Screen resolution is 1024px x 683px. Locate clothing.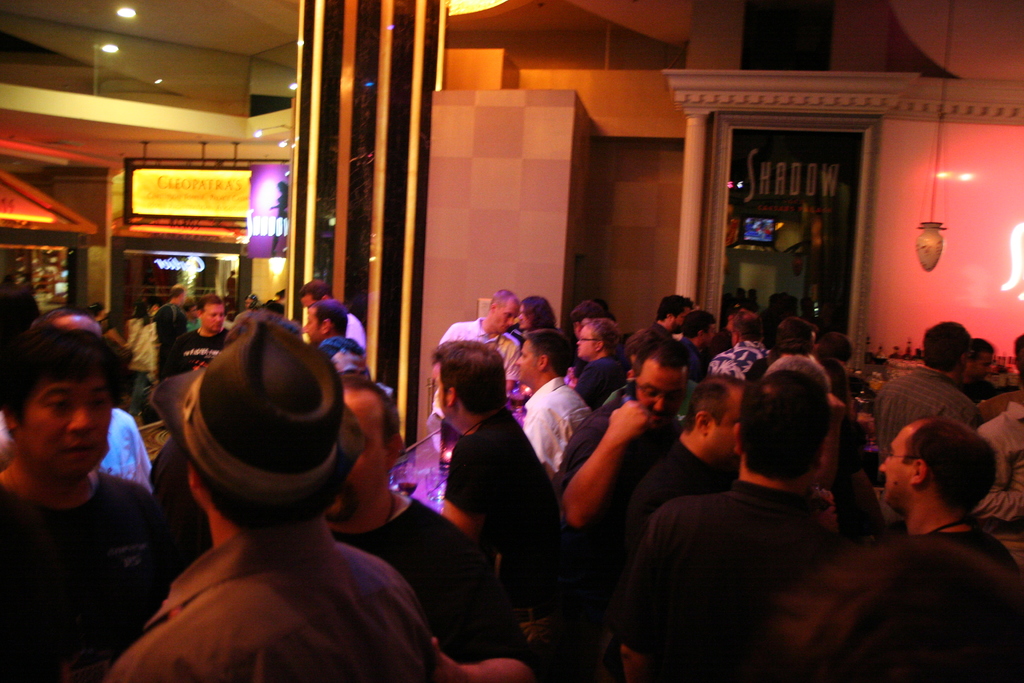
<region>442, 414, 573, 682</region>.
